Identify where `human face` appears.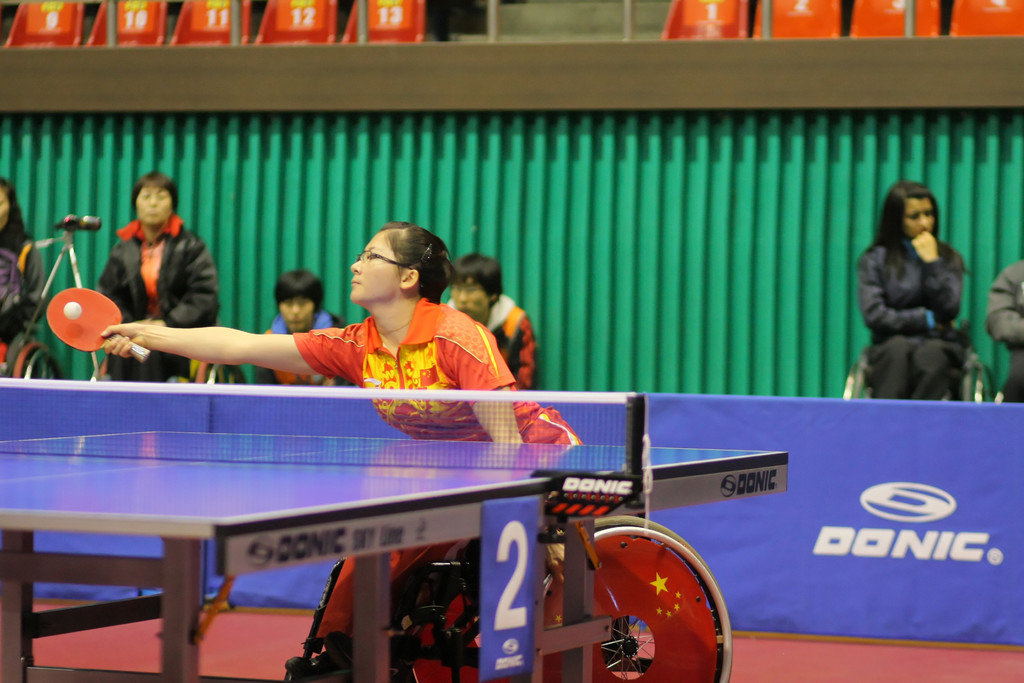
Appears at [x1=135, y1=186, x2=176, y2=227].
